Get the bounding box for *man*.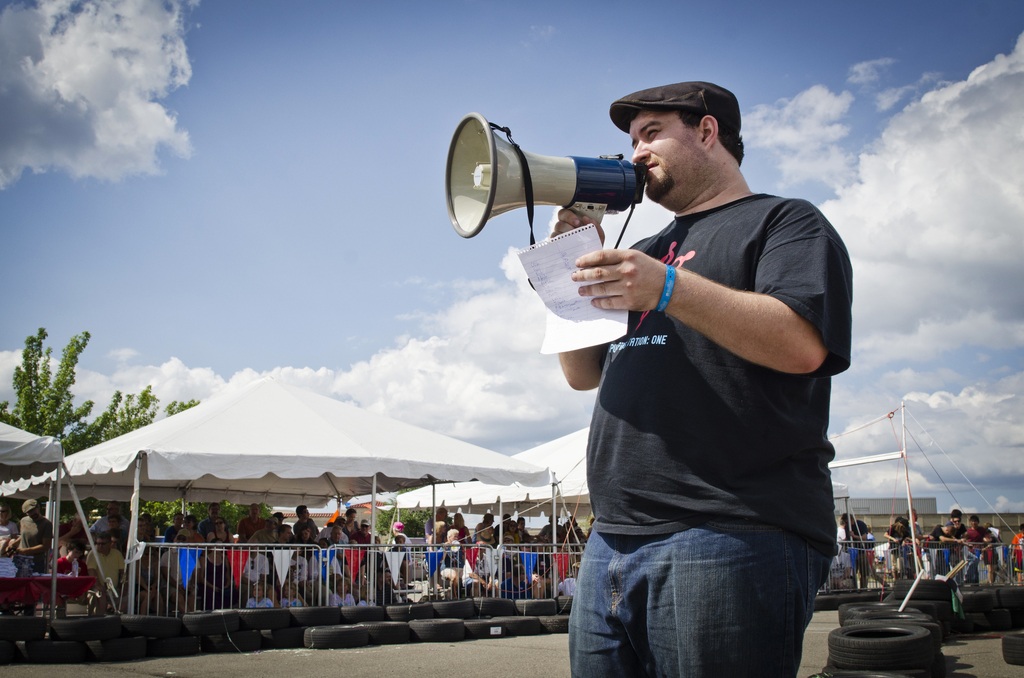
x1=543, y1=78, x2=856, y2=677.
